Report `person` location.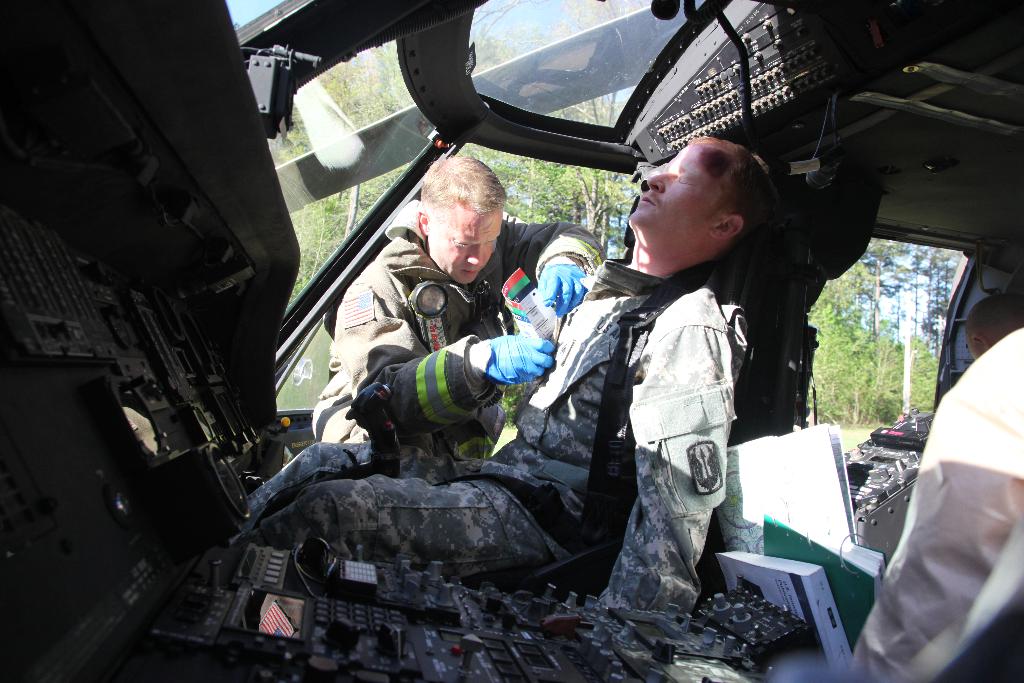
Report: rect(959, 295, 1023, 357).
